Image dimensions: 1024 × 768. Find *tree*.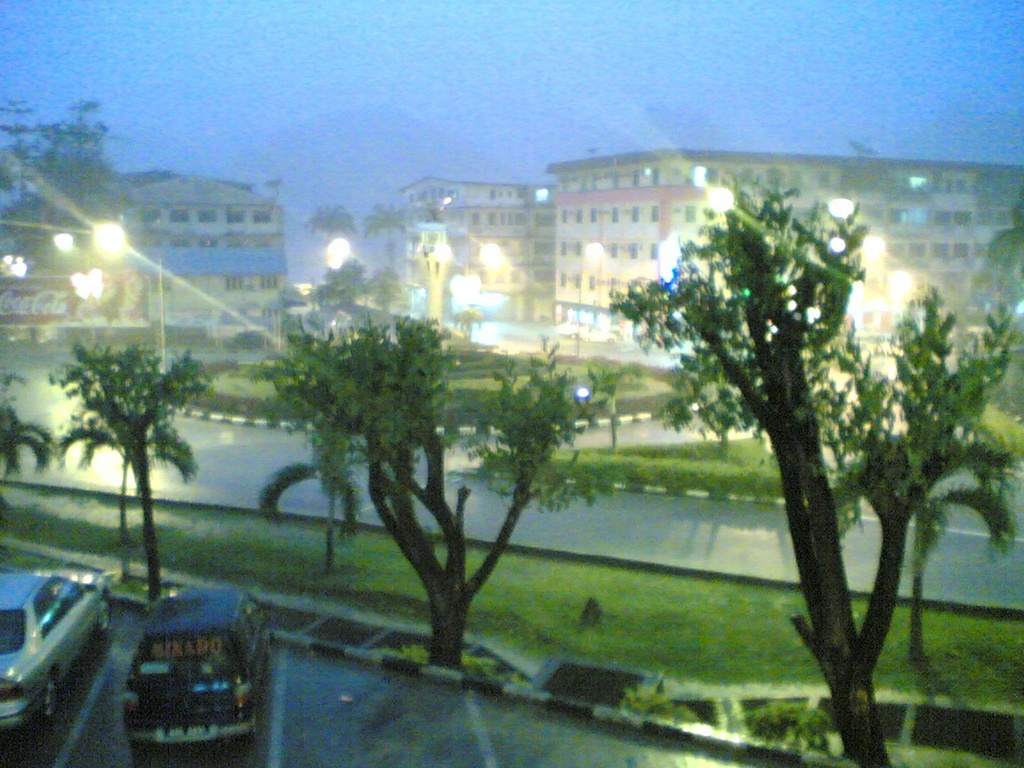
bbox=(53, 337, 217, 602).
